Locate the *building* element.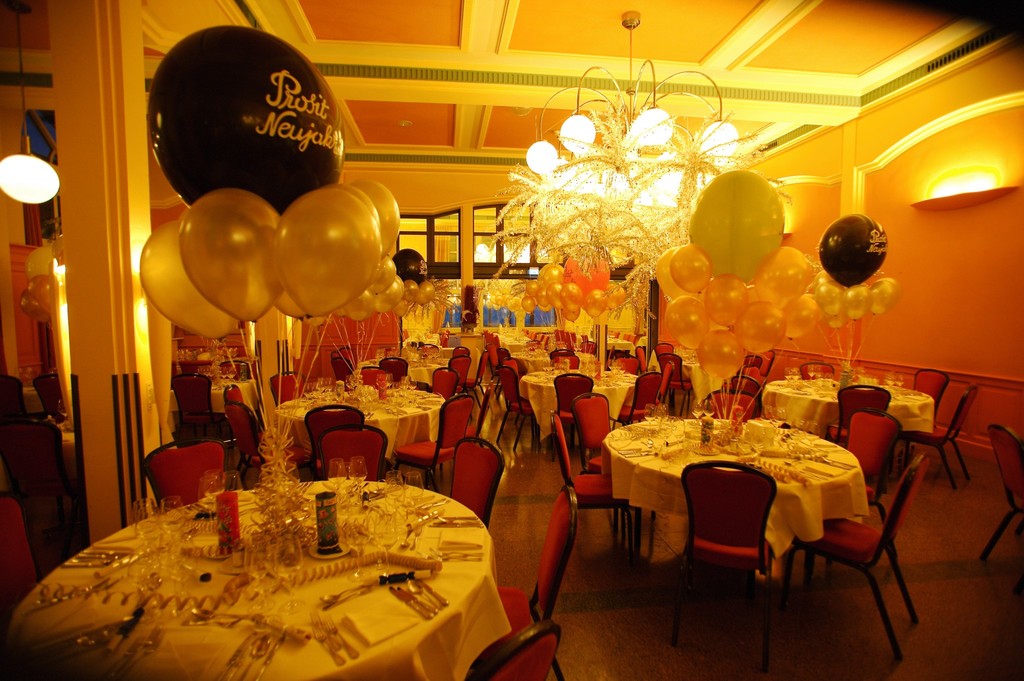
Element bbox: locate(0, 0, 1023, 680).
